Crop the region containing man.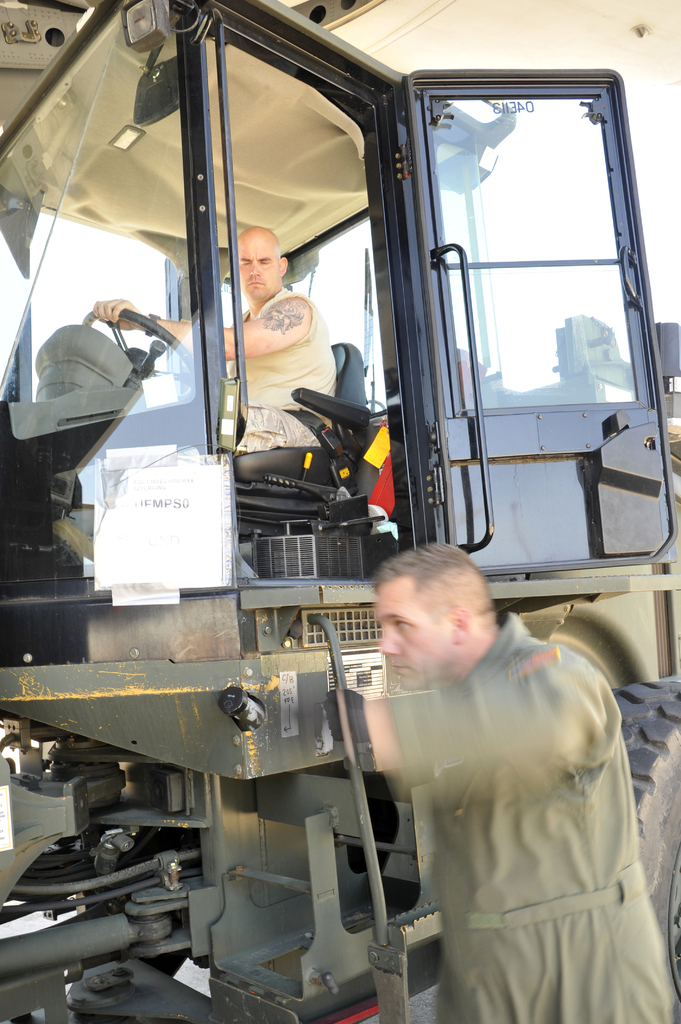
Crop region: locate(91, 220, 341, 447).
